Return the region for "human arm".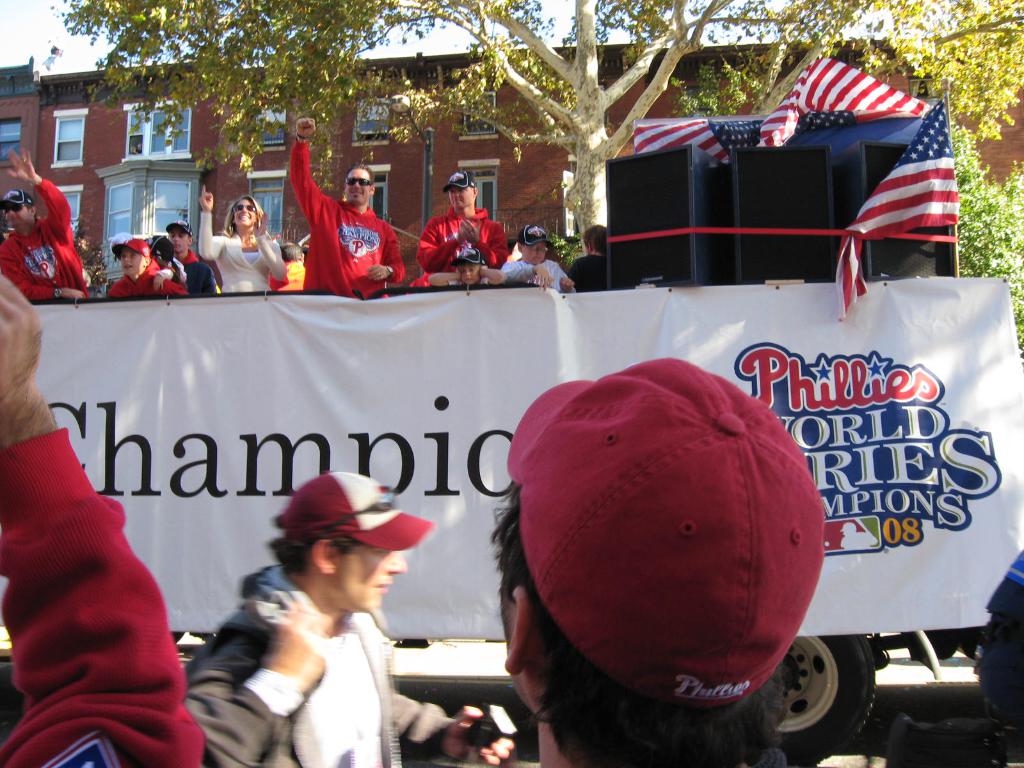
bbox=[155, 243, 187, 292].
